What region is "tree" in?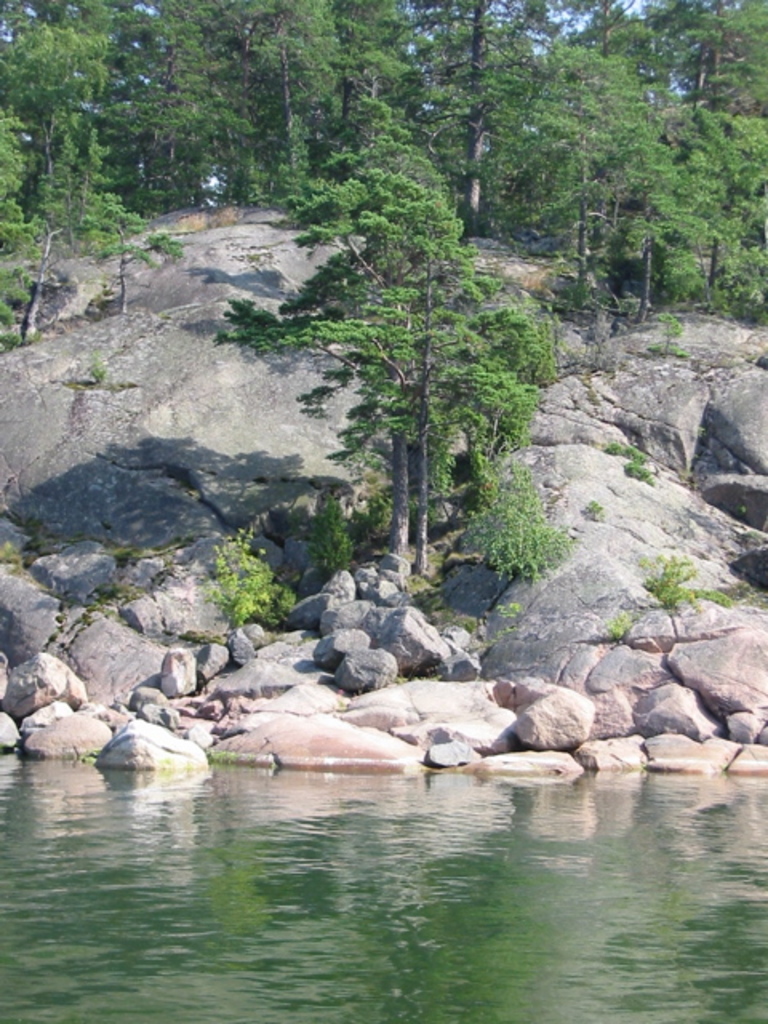
x1=390, y1=0, x2=565, y2=248.
